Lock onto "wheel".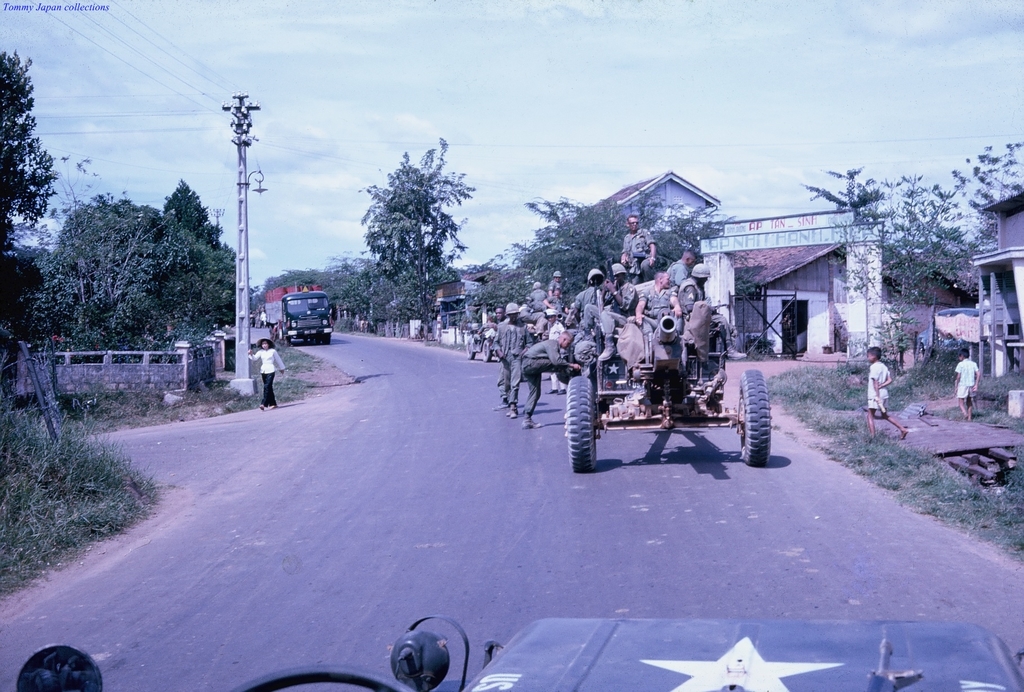
Locked: bbox=(566, 370, 590, 472).
